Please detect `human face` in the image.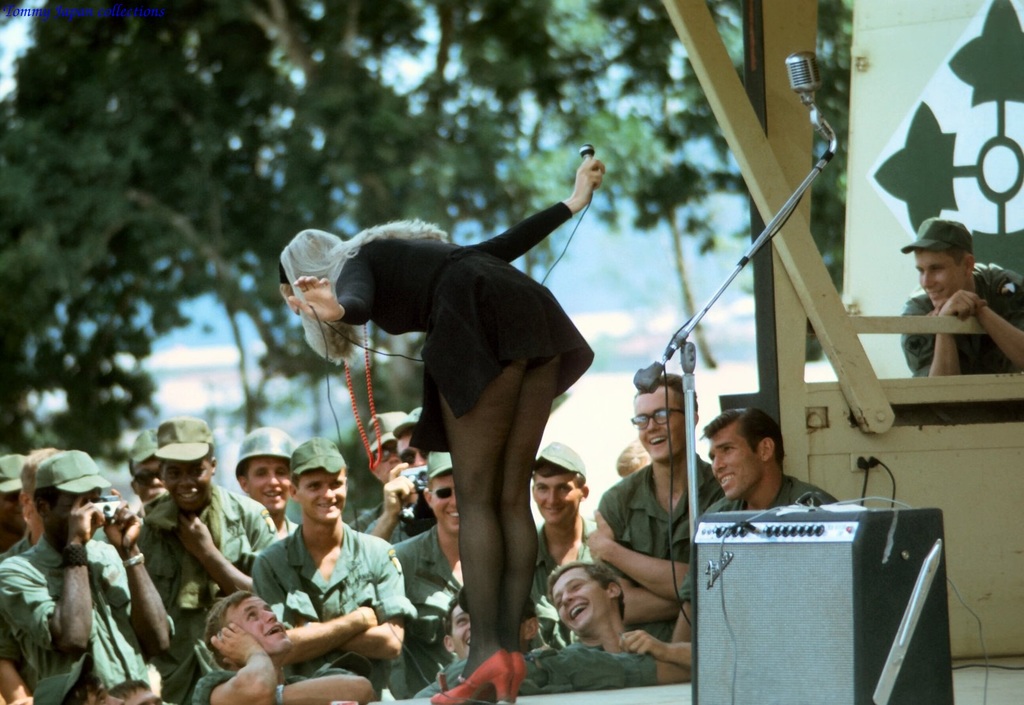
l=630, t=389, r=677, b=464.
